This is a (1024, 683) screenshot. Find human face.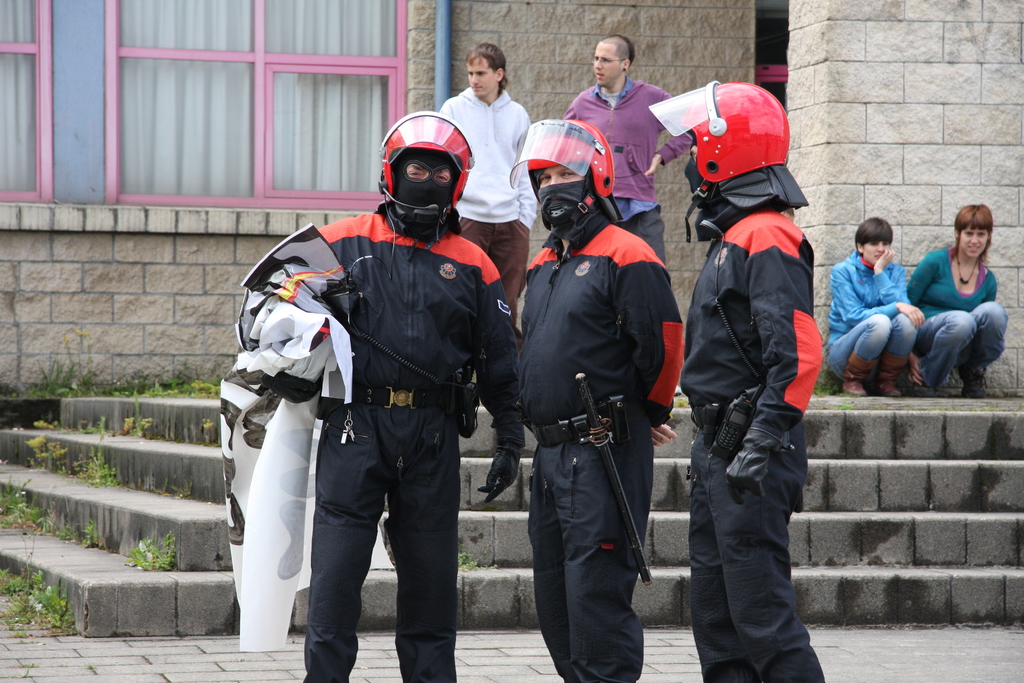
Bounding box: left=691, top=145, right=696, bottom=165.
